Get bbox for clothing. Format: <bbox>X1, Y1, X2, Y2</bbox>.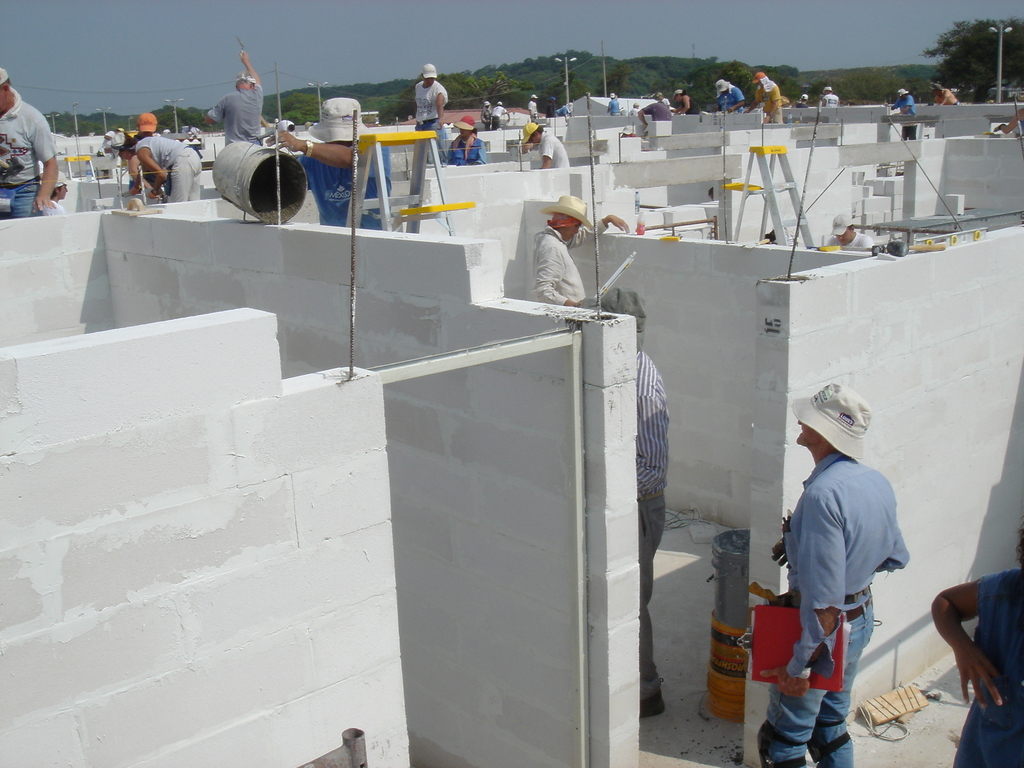
<bbox>481, 106, 490, 131</bbox>.
